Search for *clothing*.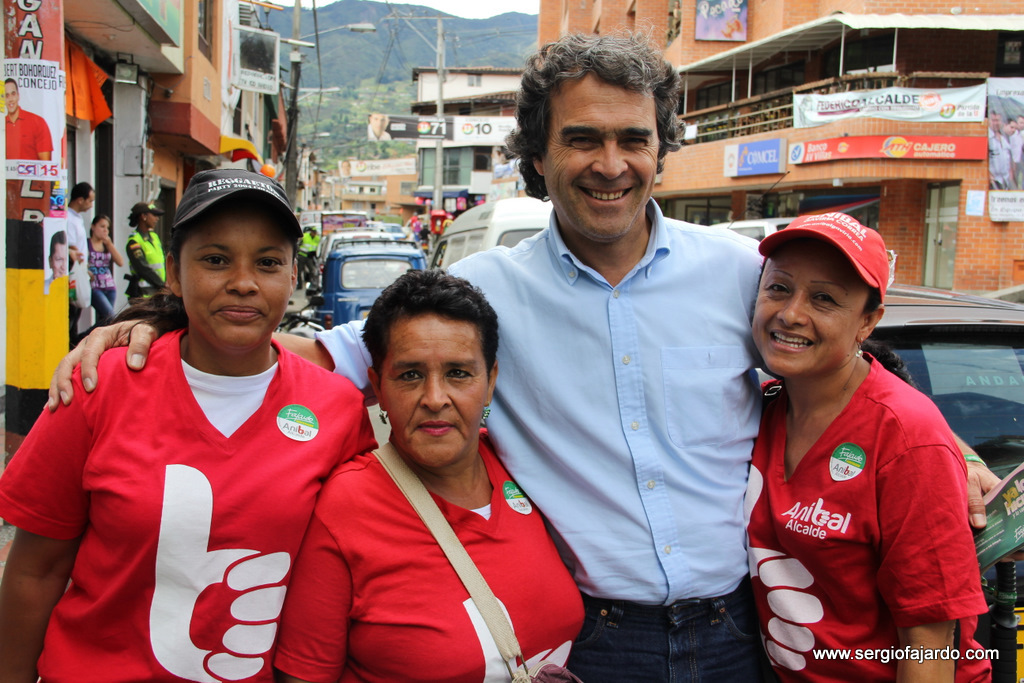
Found at bbox=[7, 106, 51, 158].
